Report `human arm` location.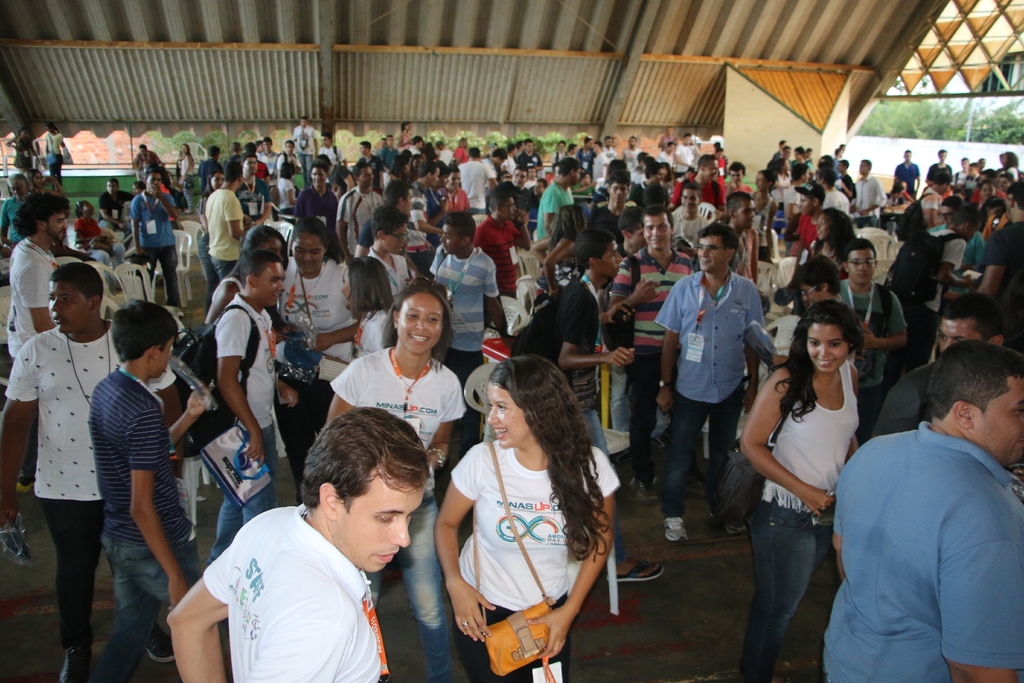
Report: detection(842, 179, 855, 199).
